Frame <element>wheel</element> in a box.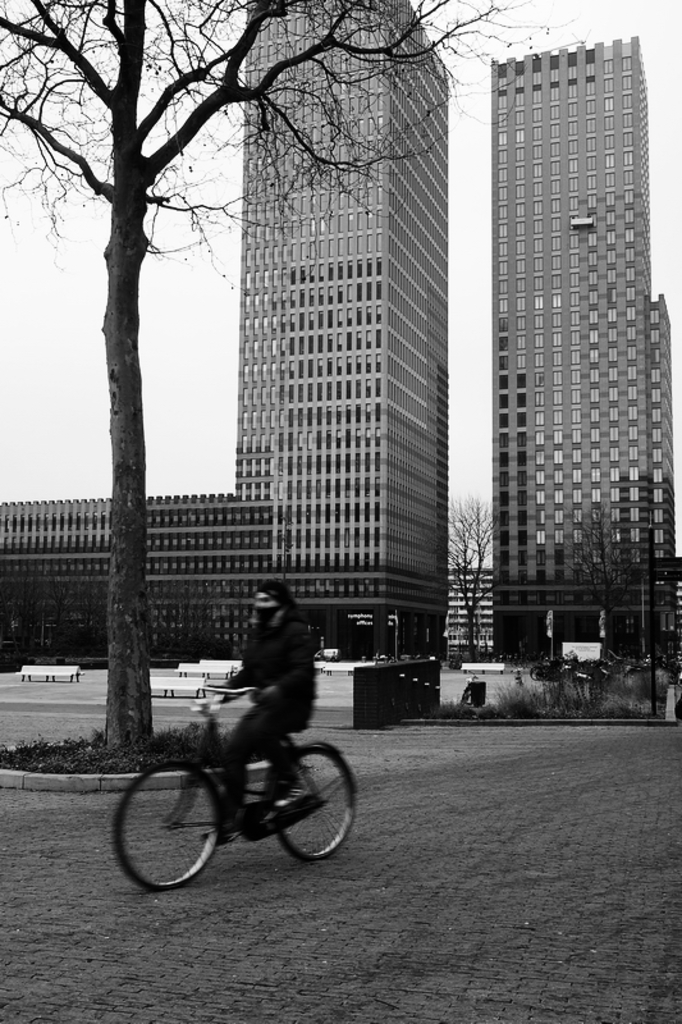
(118, 758, 223, 892).
